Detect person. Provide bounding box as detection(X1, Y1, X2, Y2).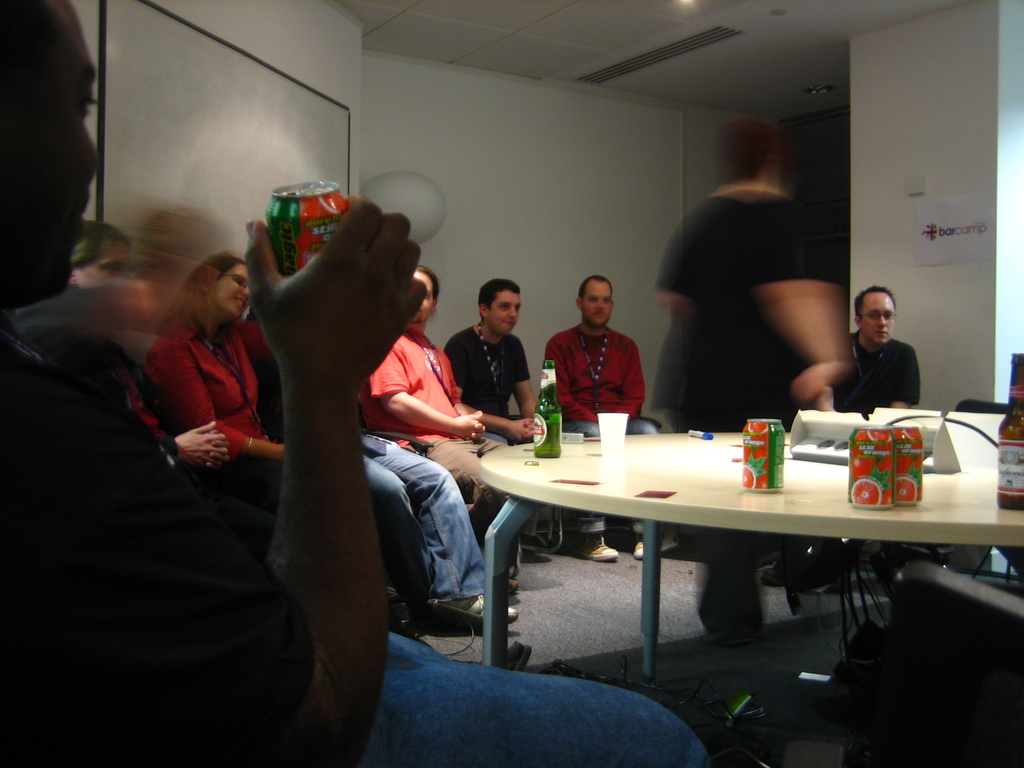
detection(543, 281, 654, 442).
